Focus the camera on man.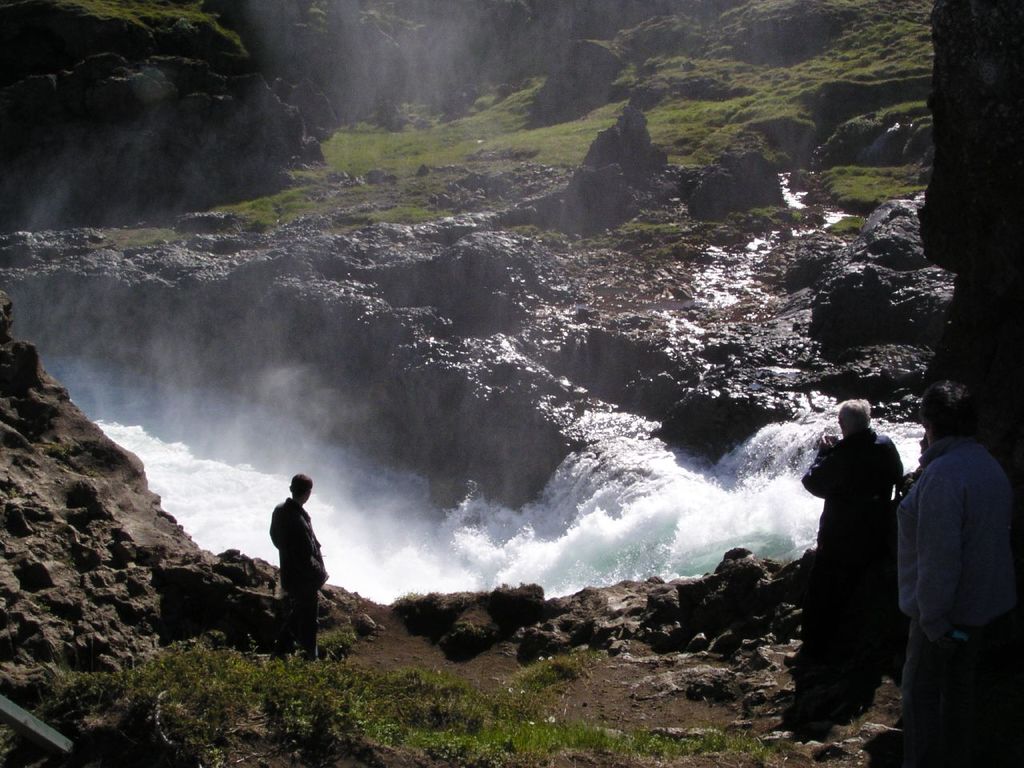
Focus region: 801:399:906:695.
